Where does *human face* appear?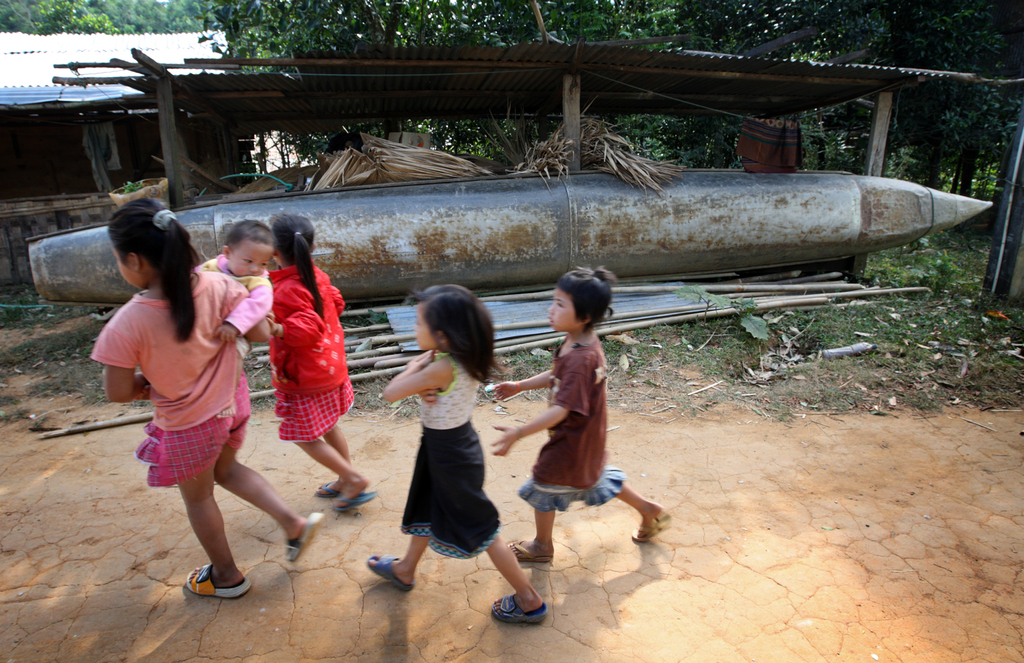
Appears at {"x1": 230, "y1": 240, "x2": 272, "y2": 280}.
